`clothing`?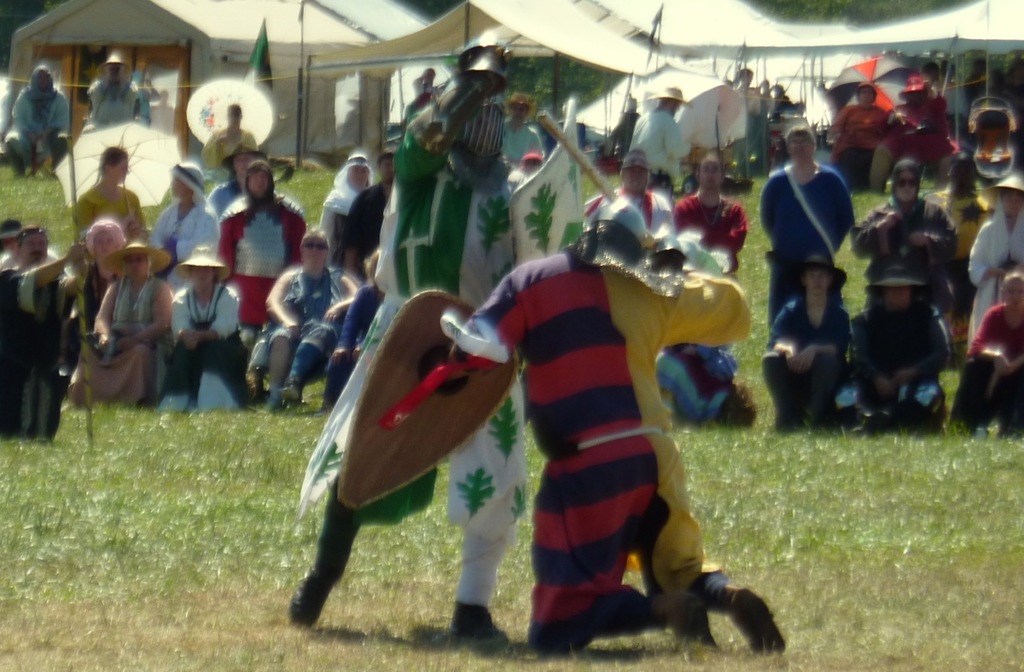
crop(846, 302, 950, 426)
